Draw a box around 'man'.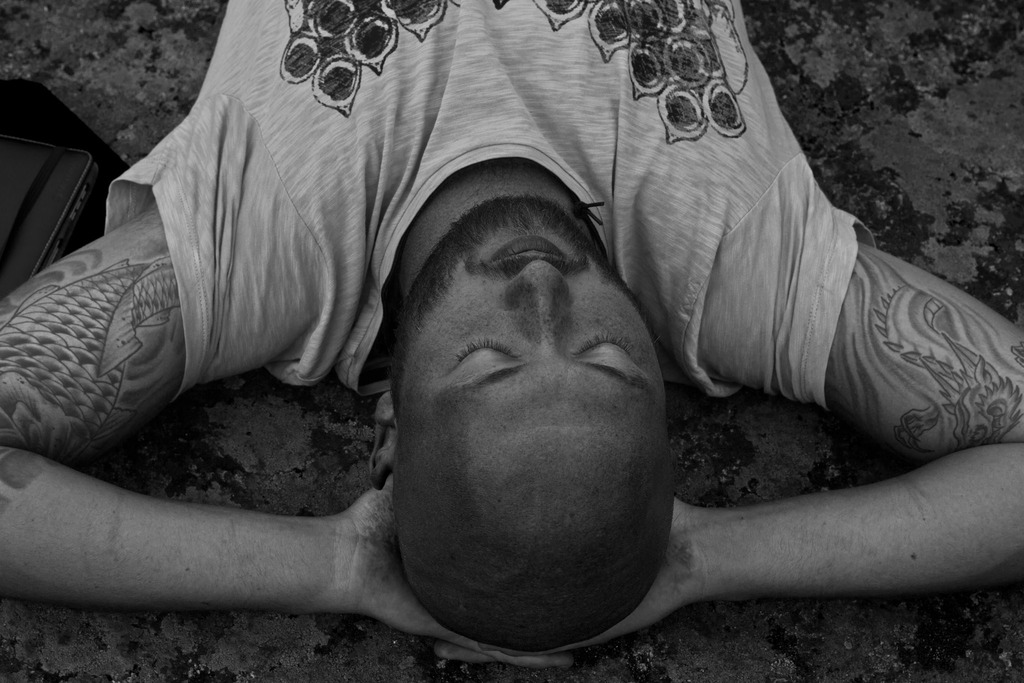
bbox=(0, 0, 1023, 668).
